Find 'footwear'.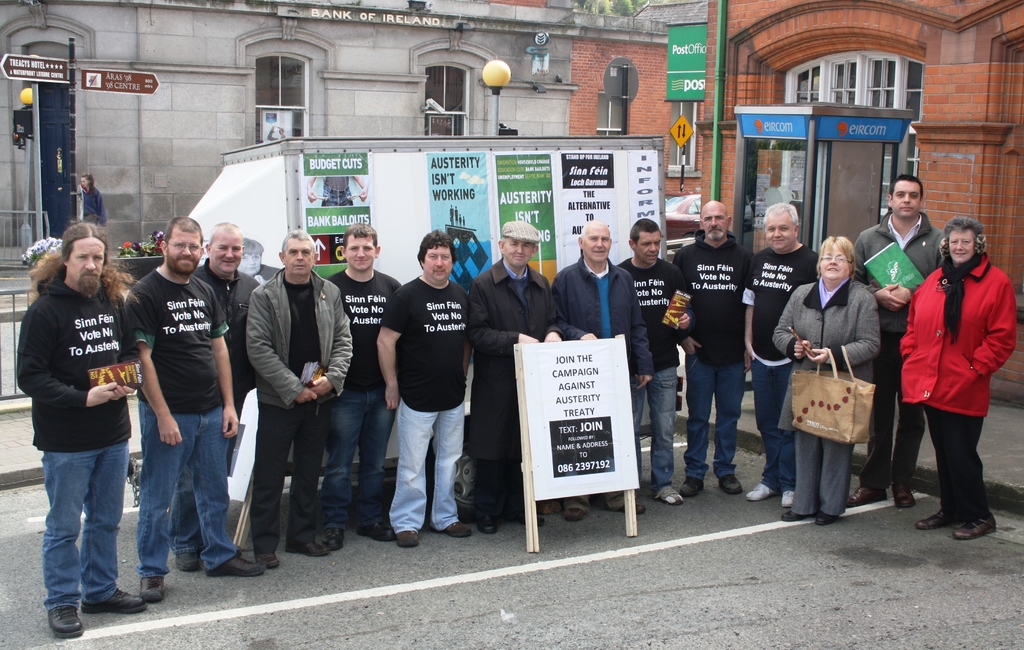
box(780, 508, 817, 523).
